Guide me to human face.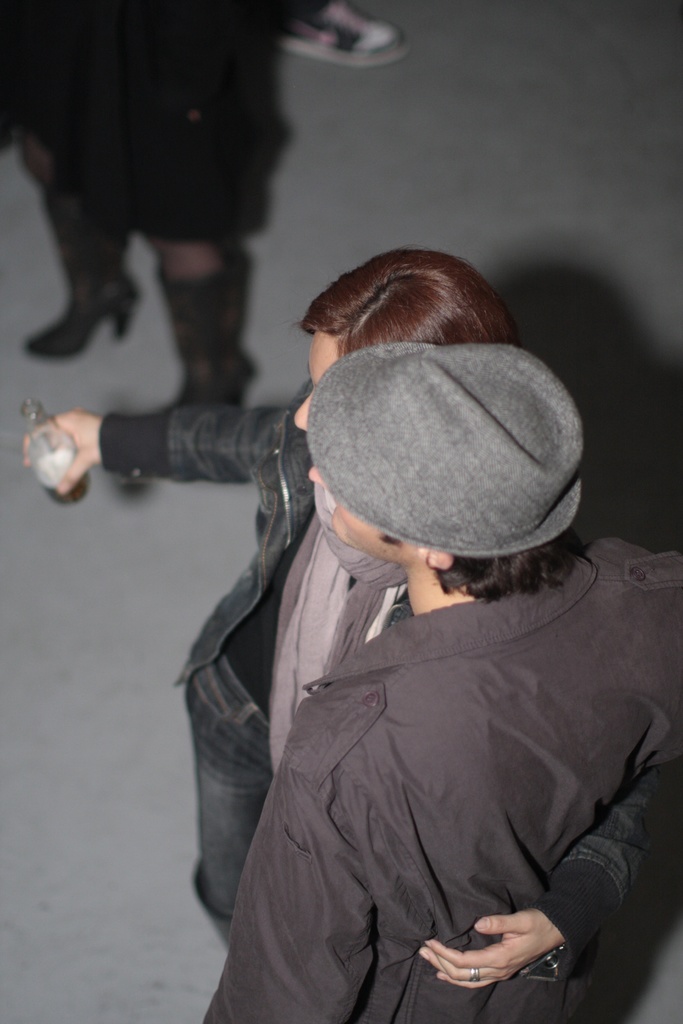
Guidance: [295,332,337,431].
